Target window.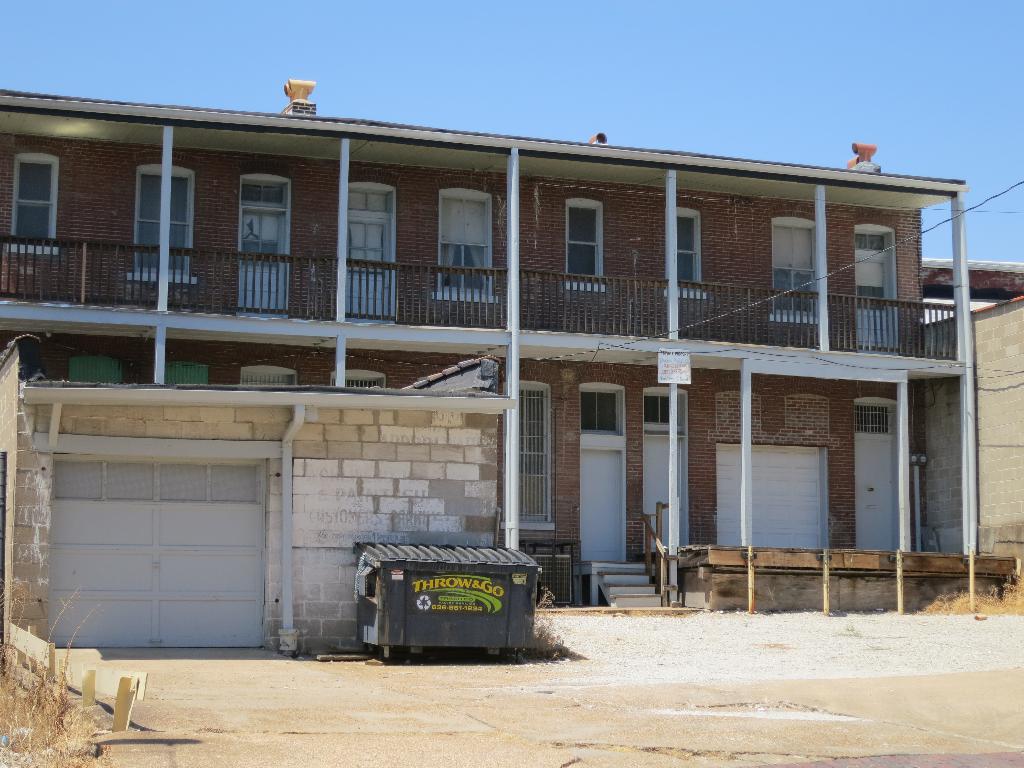
Target region: box(856, 398, 898, 438).
